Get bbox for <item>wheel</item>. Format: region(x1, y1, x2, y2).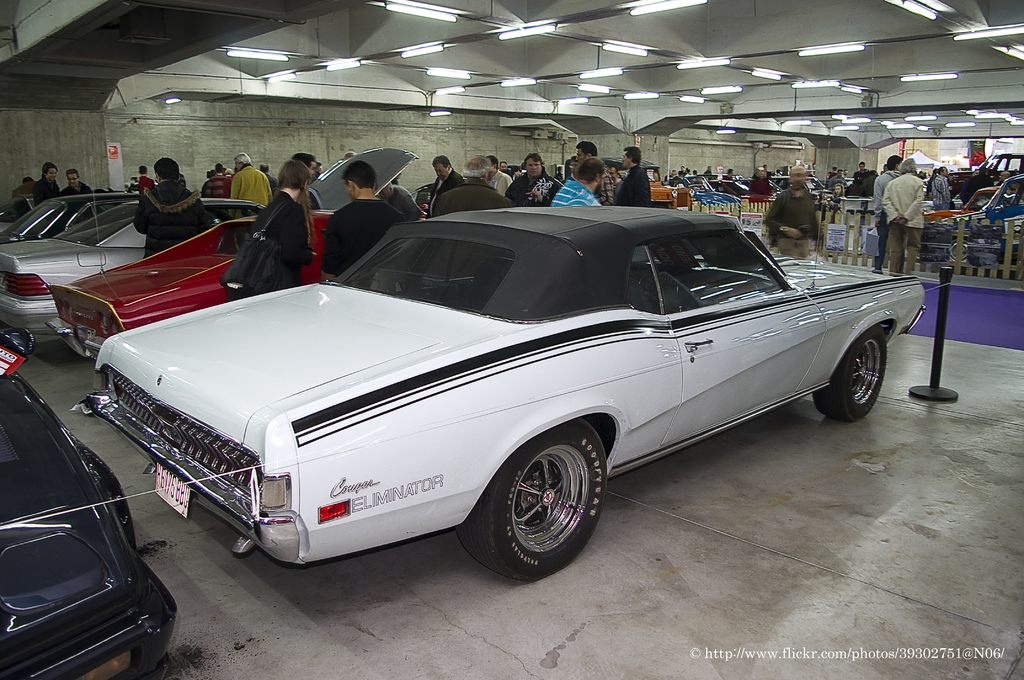
region(1001, 195, 1014, 208).
